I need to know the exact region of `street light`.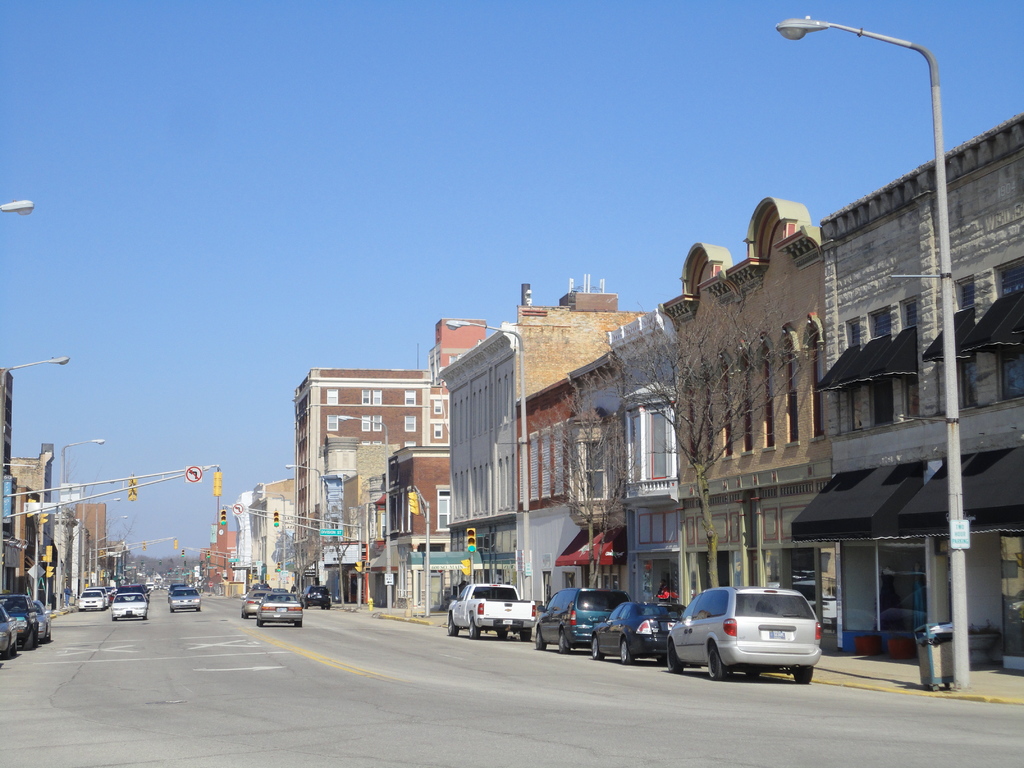
Region: x1=79 y1=479 x2=116 y2=591.
